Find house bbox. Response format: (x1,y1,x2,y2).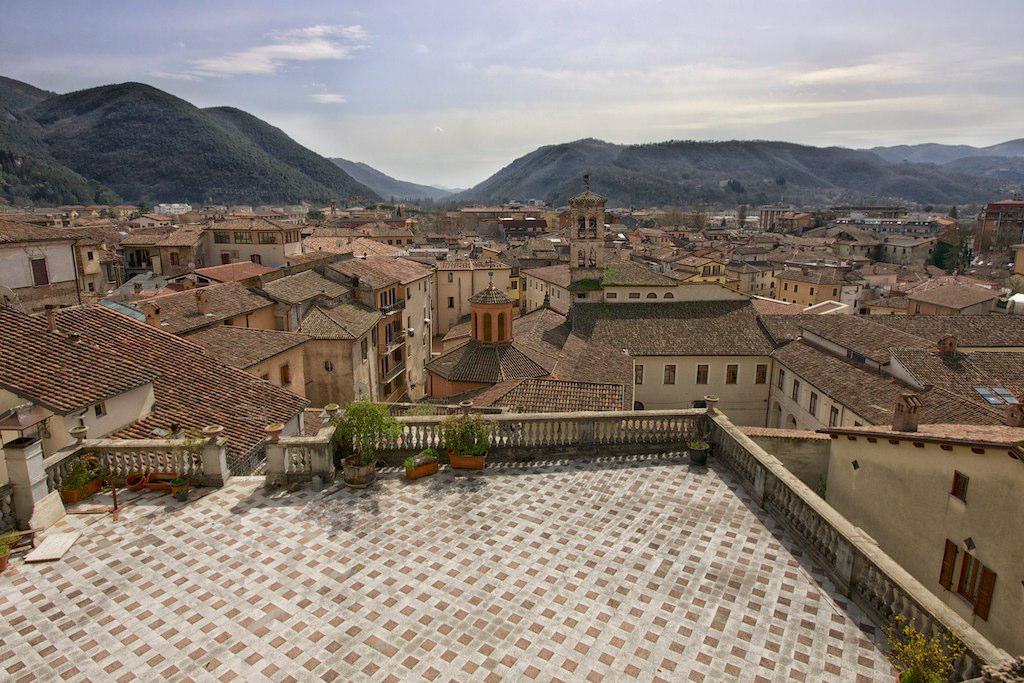
(674,246,729,288).
